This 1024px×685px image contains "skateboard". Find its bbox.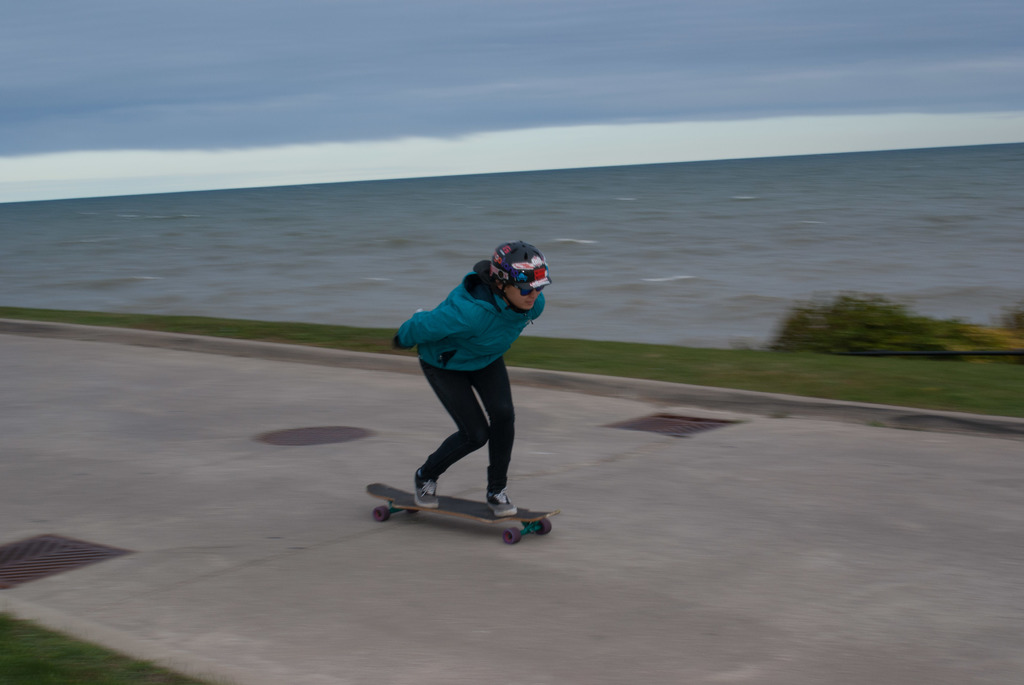
362 459 568 539.
